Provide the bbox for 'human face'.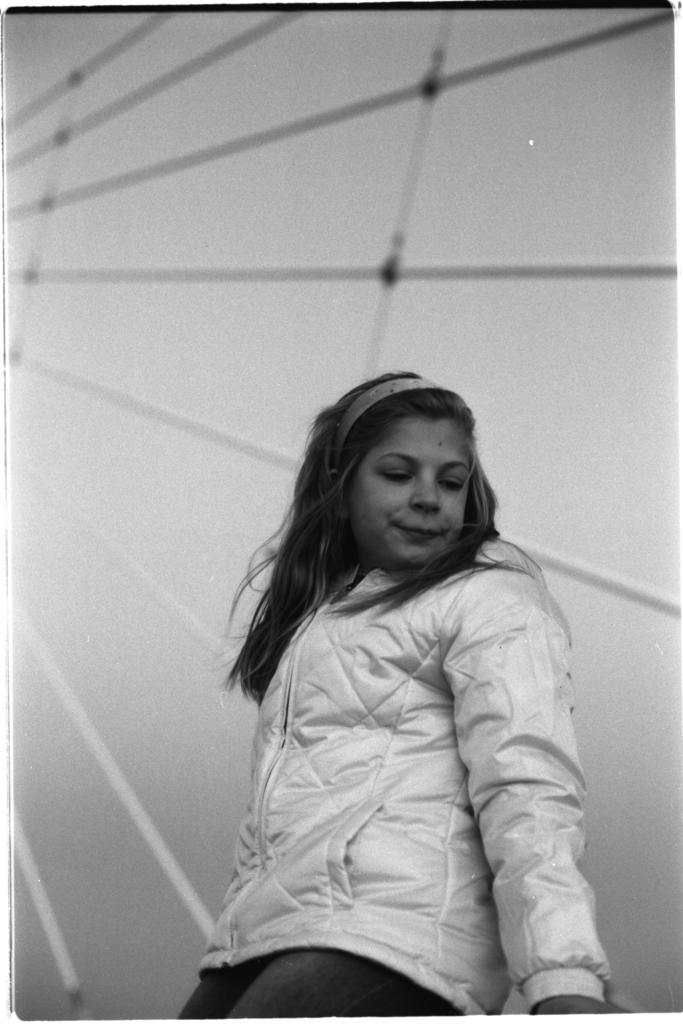
352 428 475 566.
